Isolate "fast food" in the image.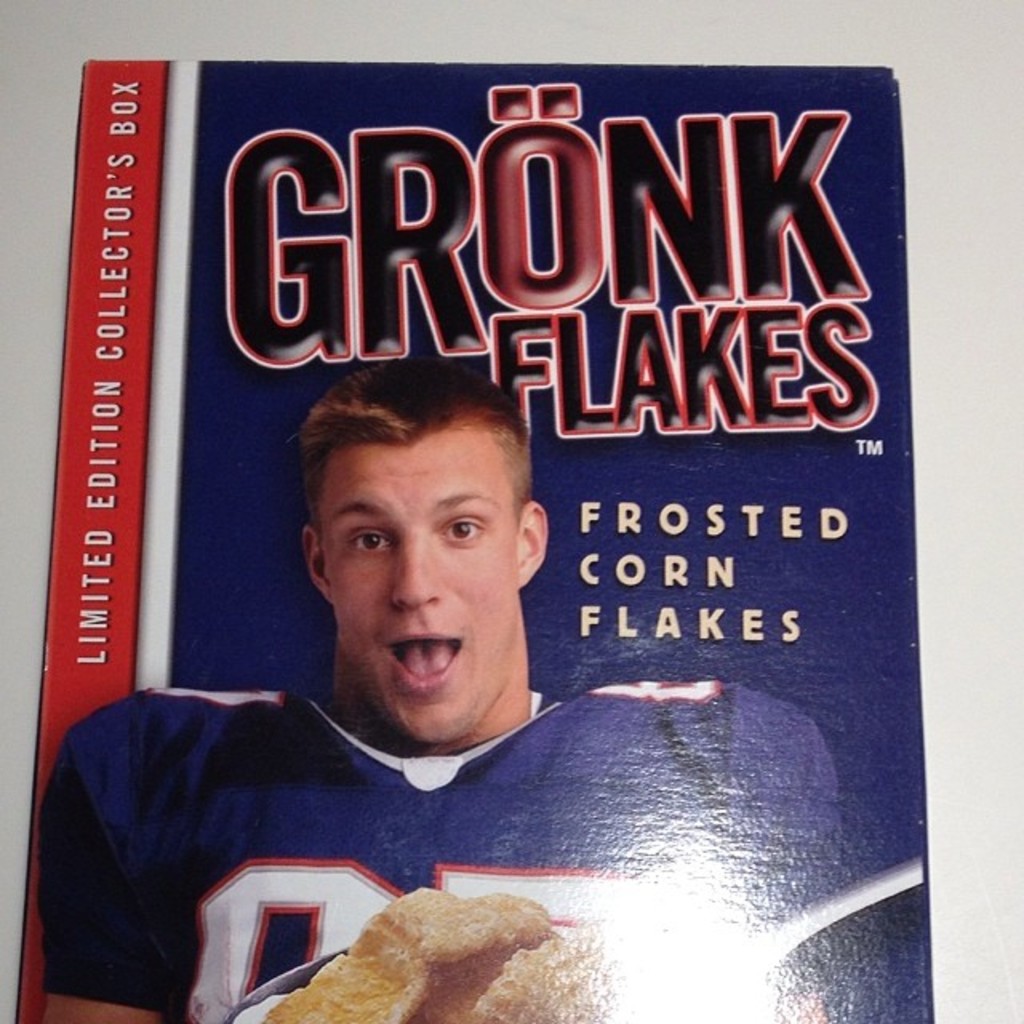
Isolated region: bbox(310, 888, 600, 1011).
